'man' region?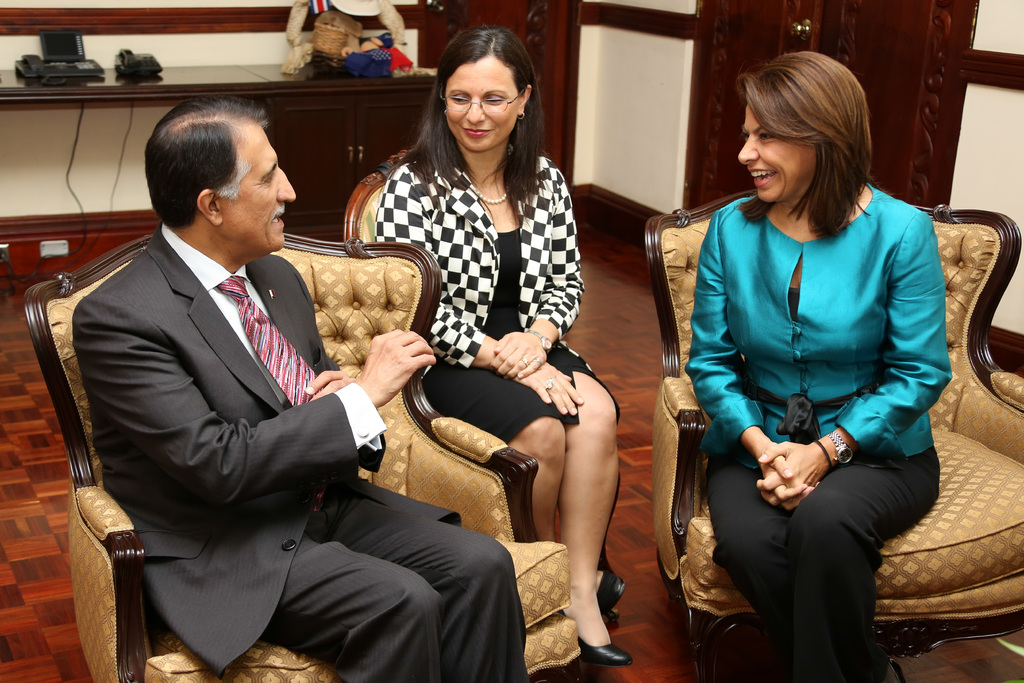
70 95 539 682
